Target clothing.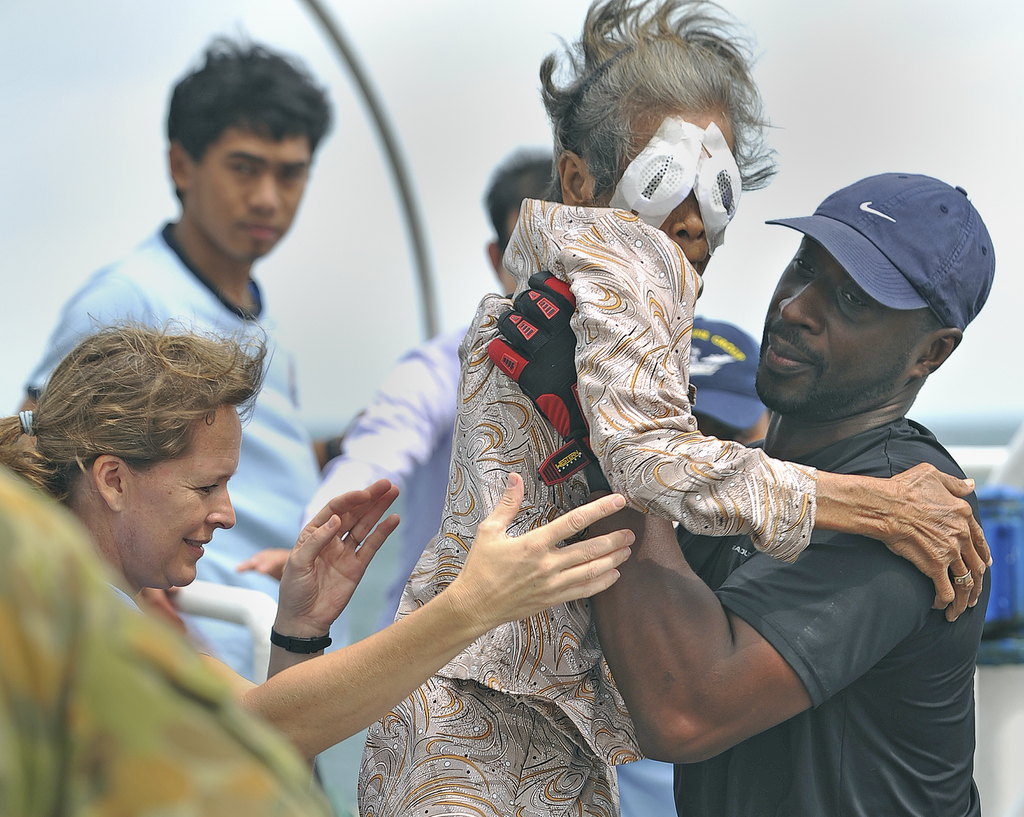
Target region: bbox=[26, 220, 319, 688].
